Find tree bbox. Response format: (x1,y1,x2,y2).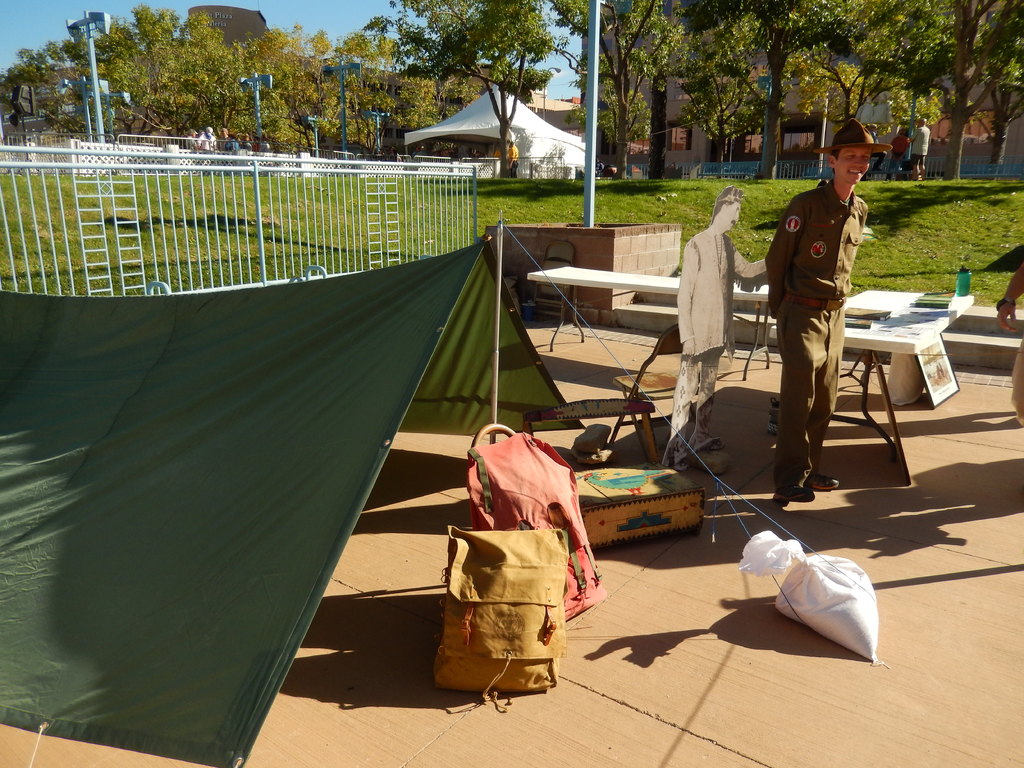
(836,0,1023,182).
